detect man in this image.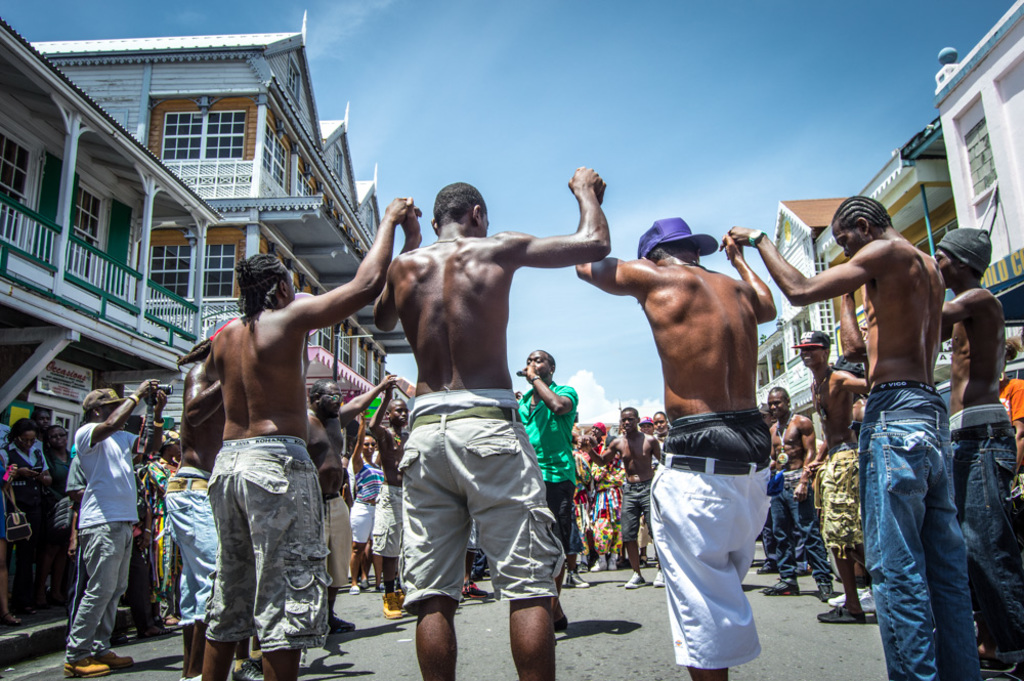
Detection: bbox=[841, 292, 868, 392].
